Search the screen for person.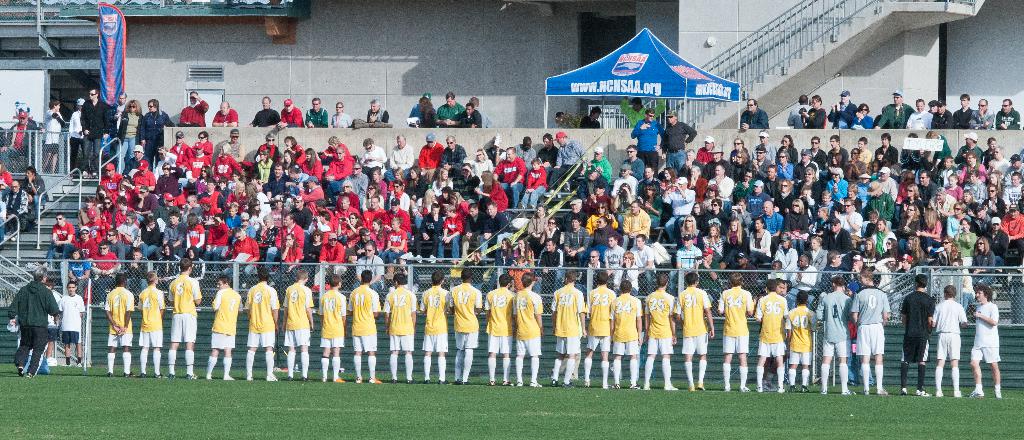
Found at x1=900, y1=182, x2=920, y2=211.
